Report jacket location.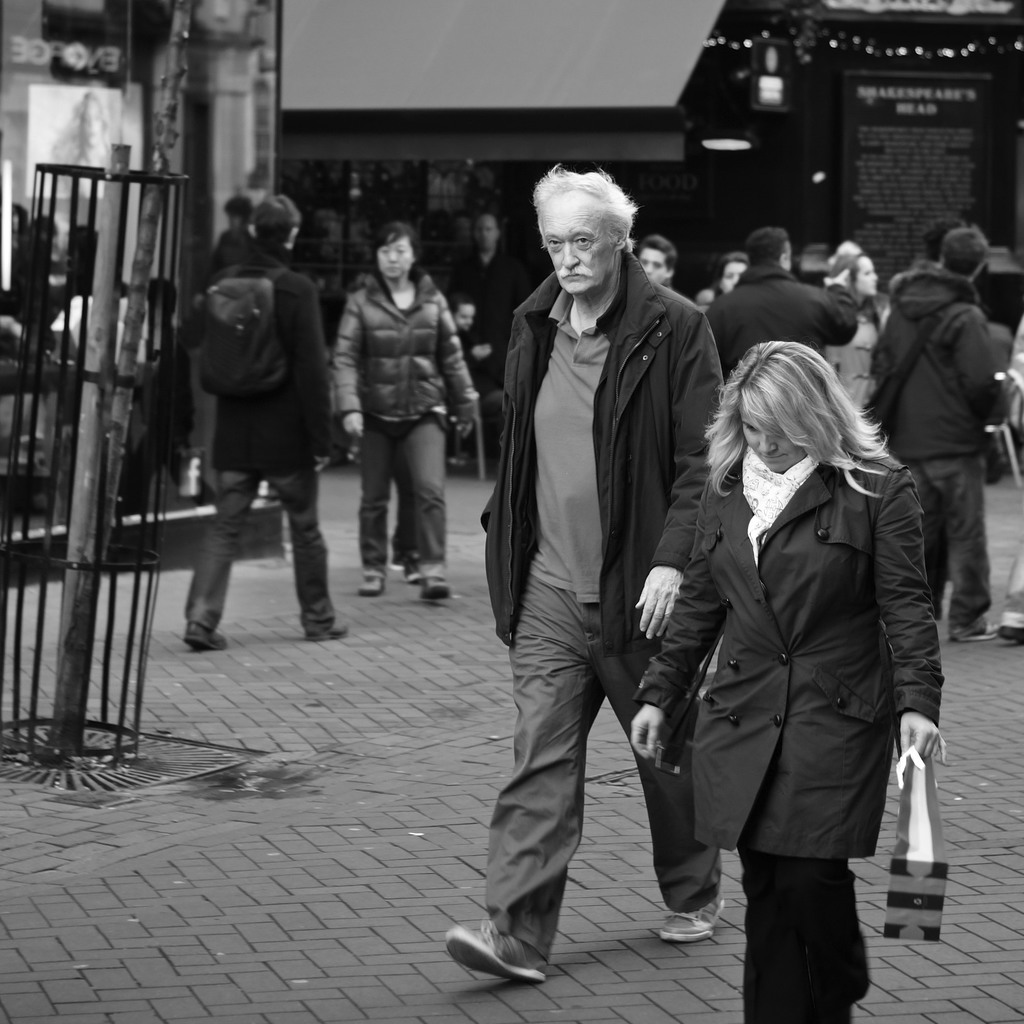
Report: (328, 270, 483, 420).
